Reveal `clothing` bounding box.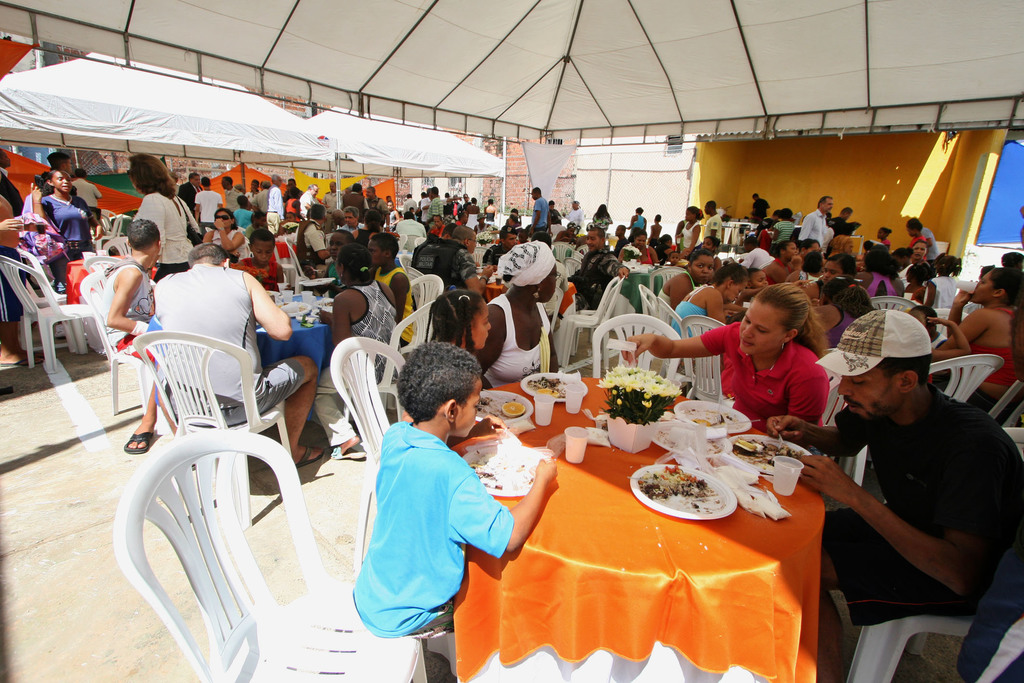
Revealed: rect(36, 188, 95, 260).
